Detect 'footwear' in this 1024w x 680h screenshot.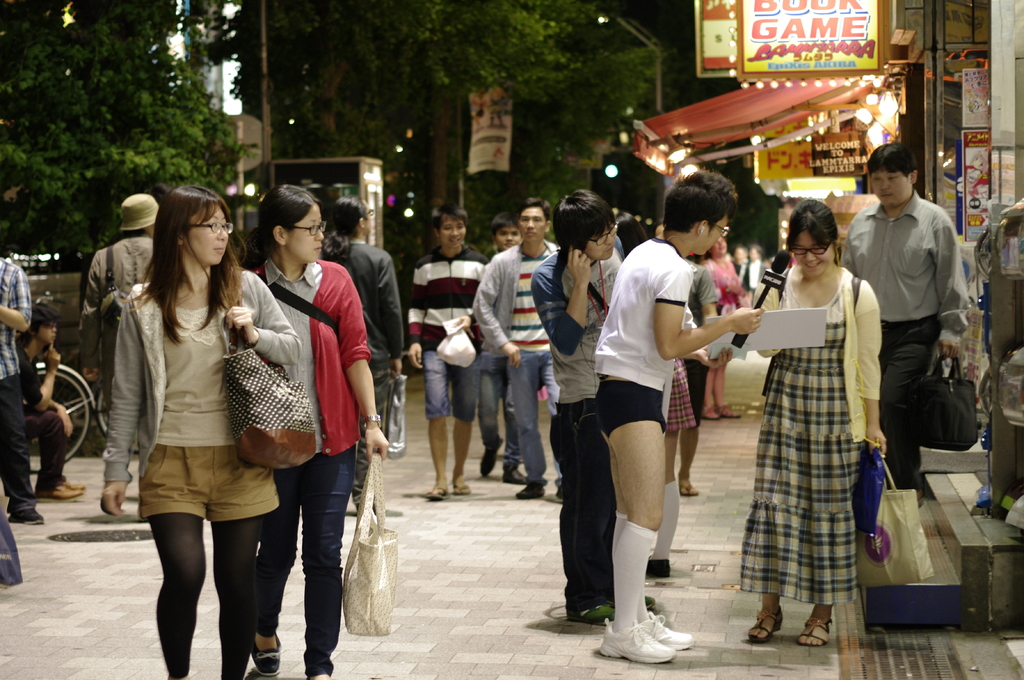
Detection: 642/612/693/653.
